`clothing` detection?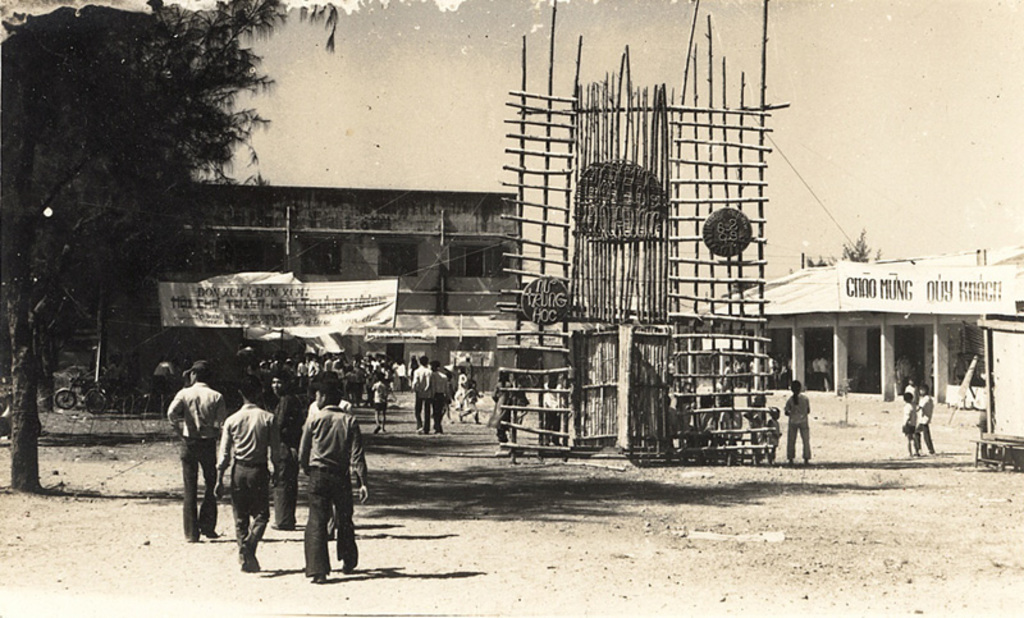
box=[214, 404, 285, 567]
